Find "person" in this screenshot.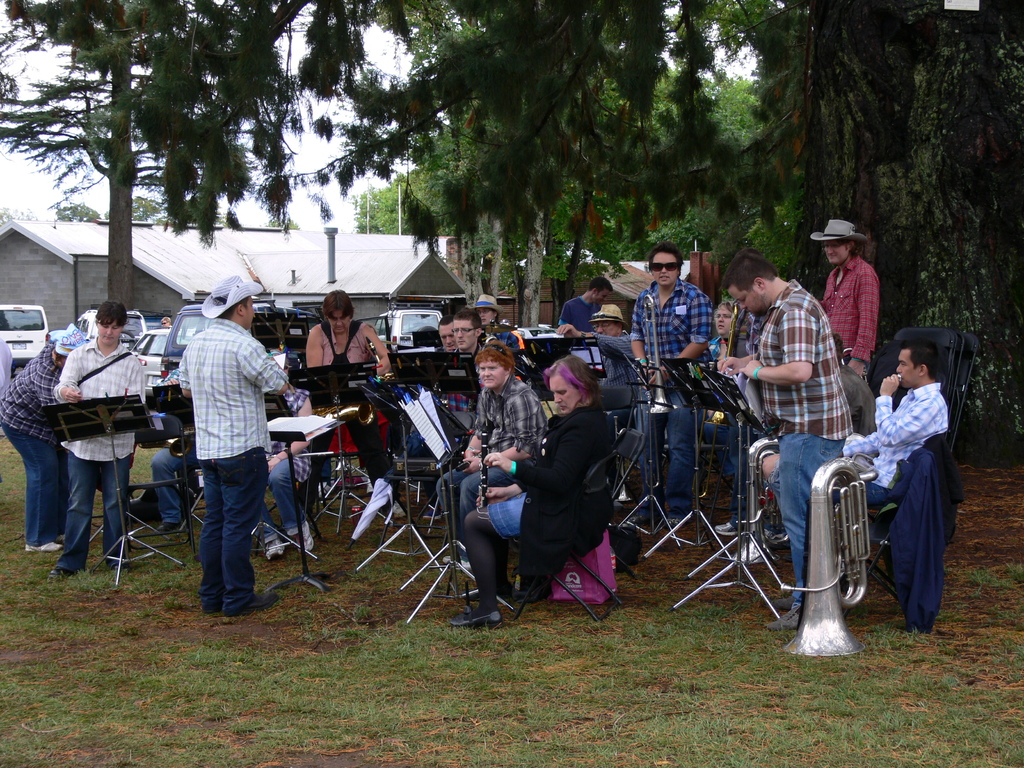
The bounding box for "person" is (308, 287, 408, 516).
